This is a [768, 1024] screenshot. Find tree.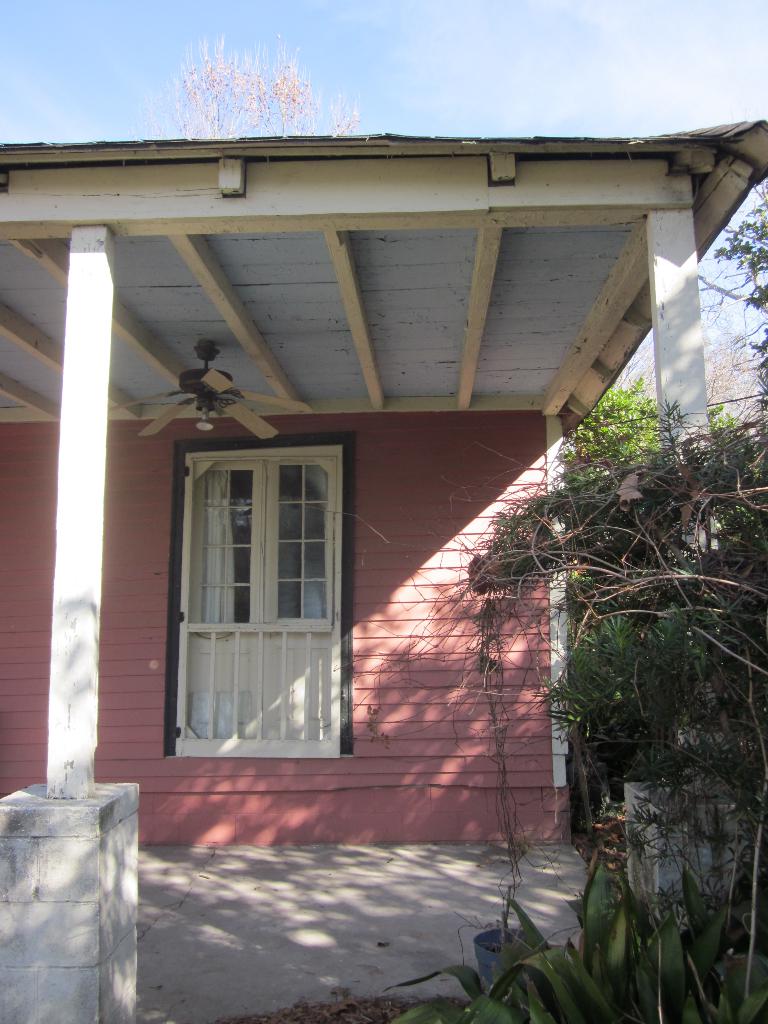
Bounding box: 573,380,739,468.
